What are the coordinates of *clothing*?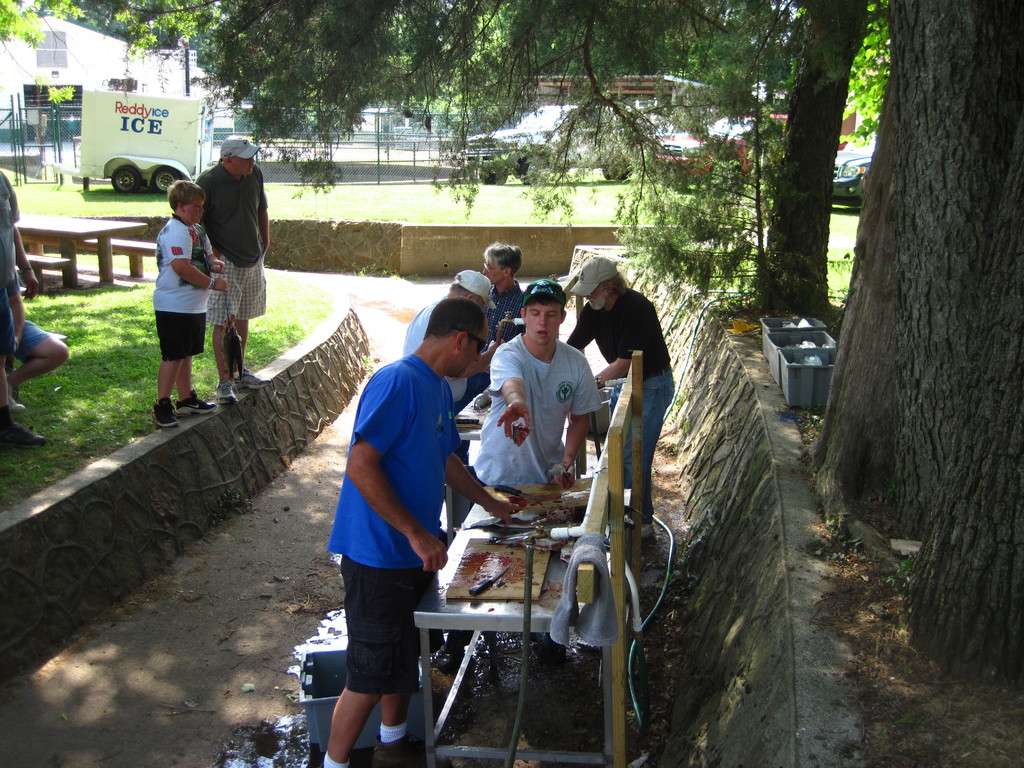
BBox(196, 165, 266, 323).
